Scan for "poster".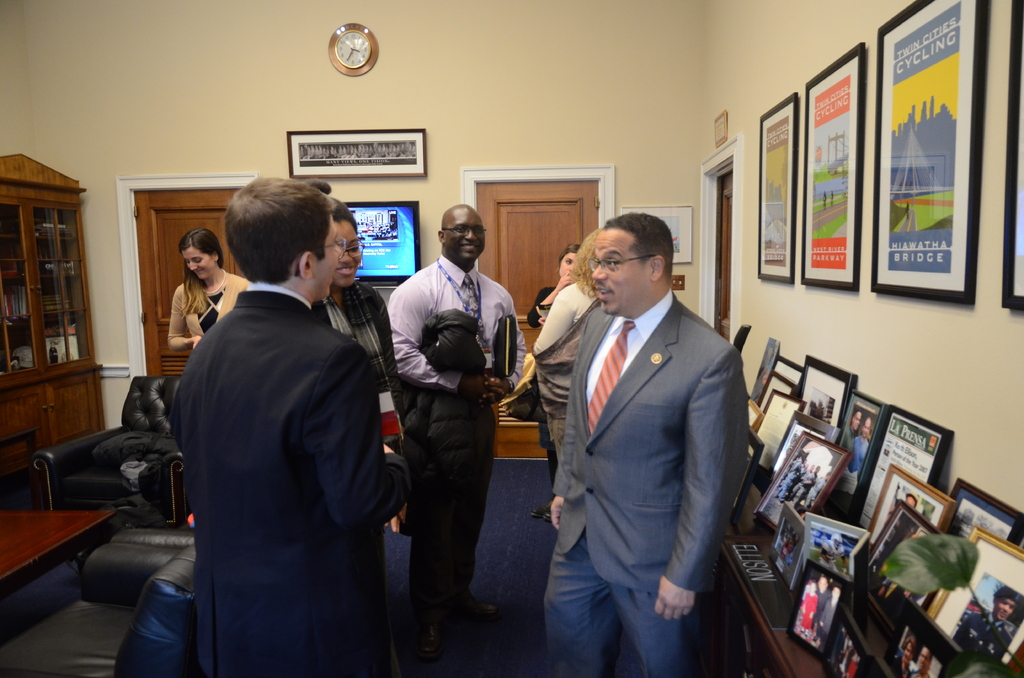
Scan result: rect(290, 127, 425, 170).
